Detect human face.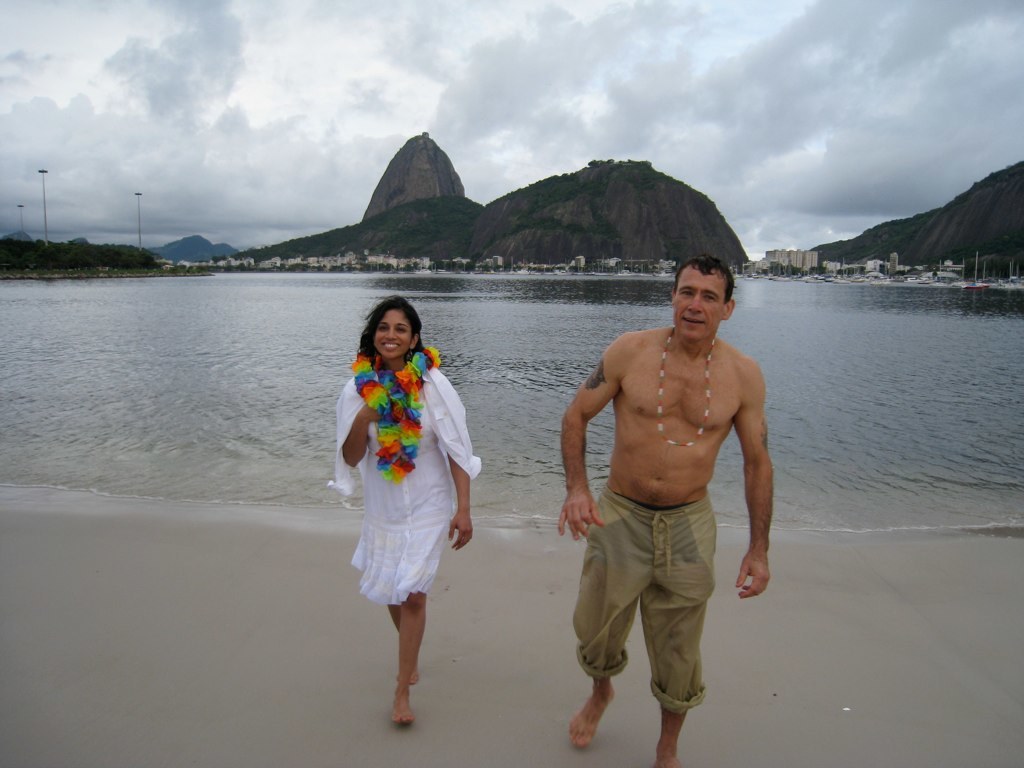
Detected at 673:264:726:340.
